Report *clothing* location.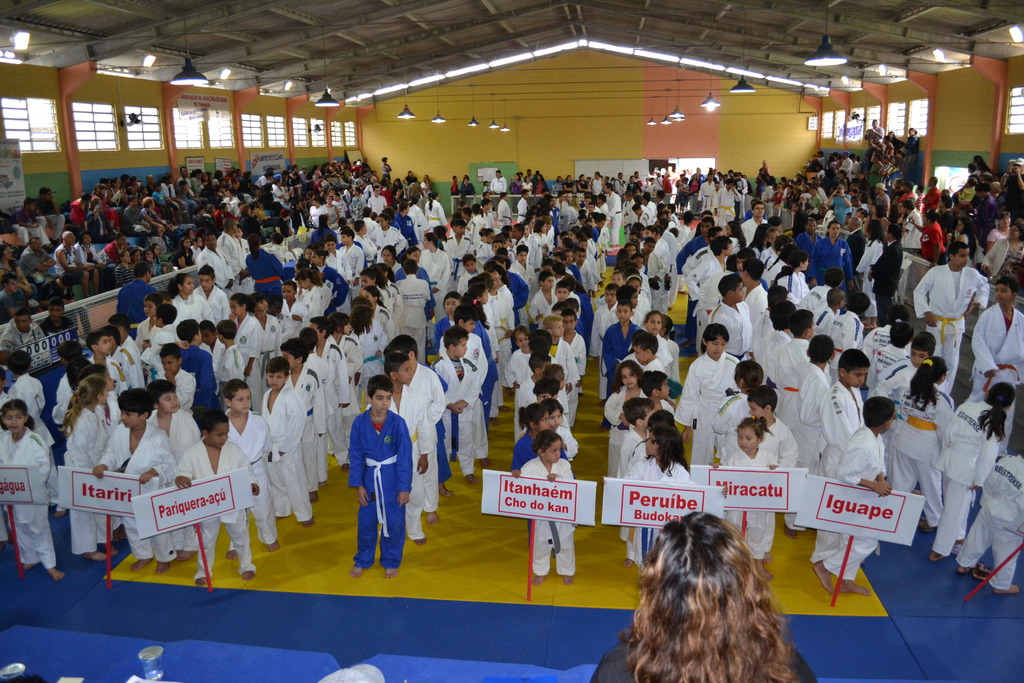
Report: rect(980, 238, 1022, 283).
